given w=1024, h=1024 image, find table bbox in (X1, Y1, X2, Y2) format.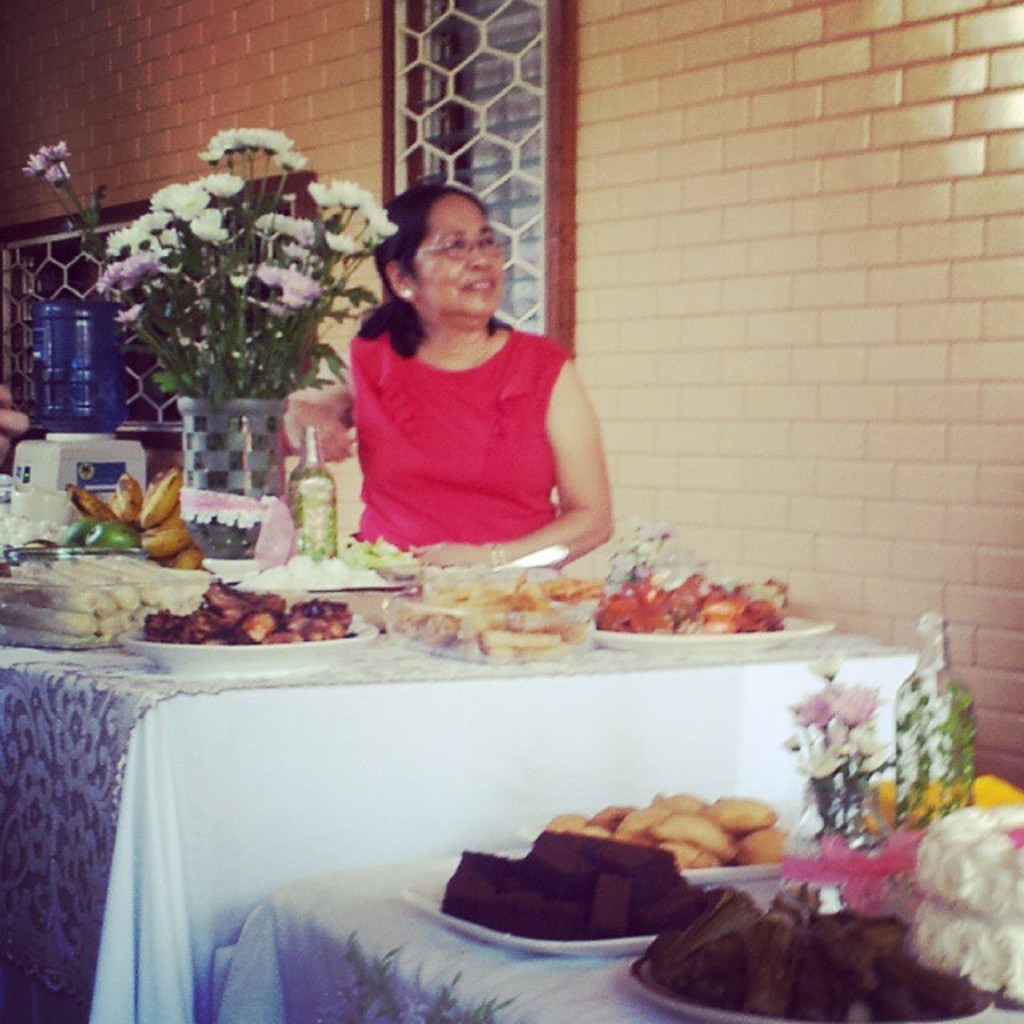
(0, 490, 954, 1023).
